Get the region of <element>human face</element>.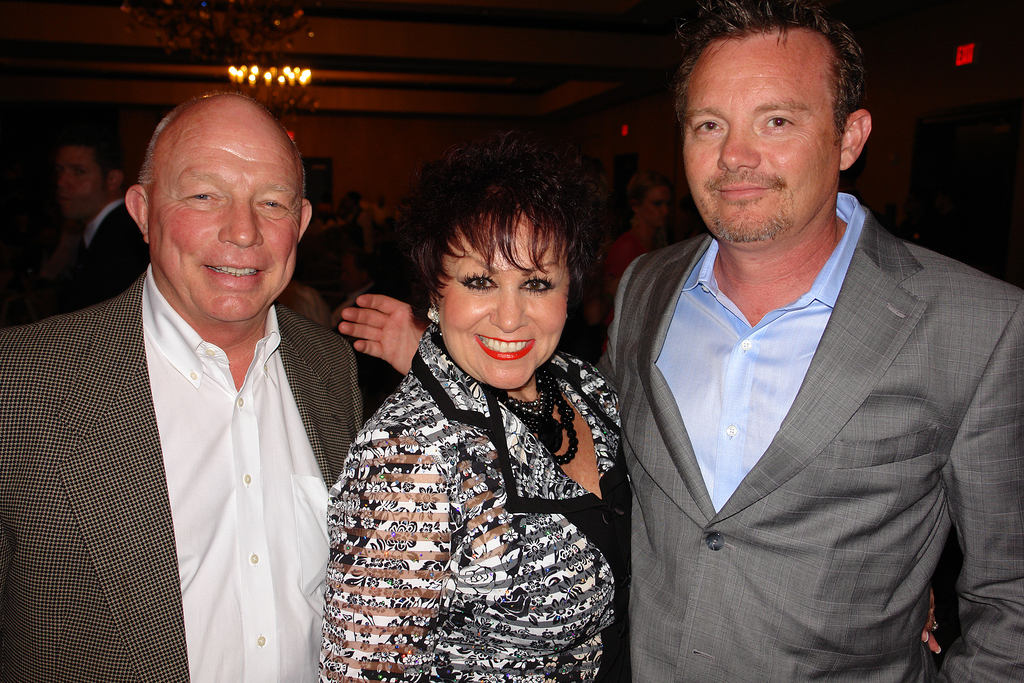
bbox(59, 147, 107, 214).
